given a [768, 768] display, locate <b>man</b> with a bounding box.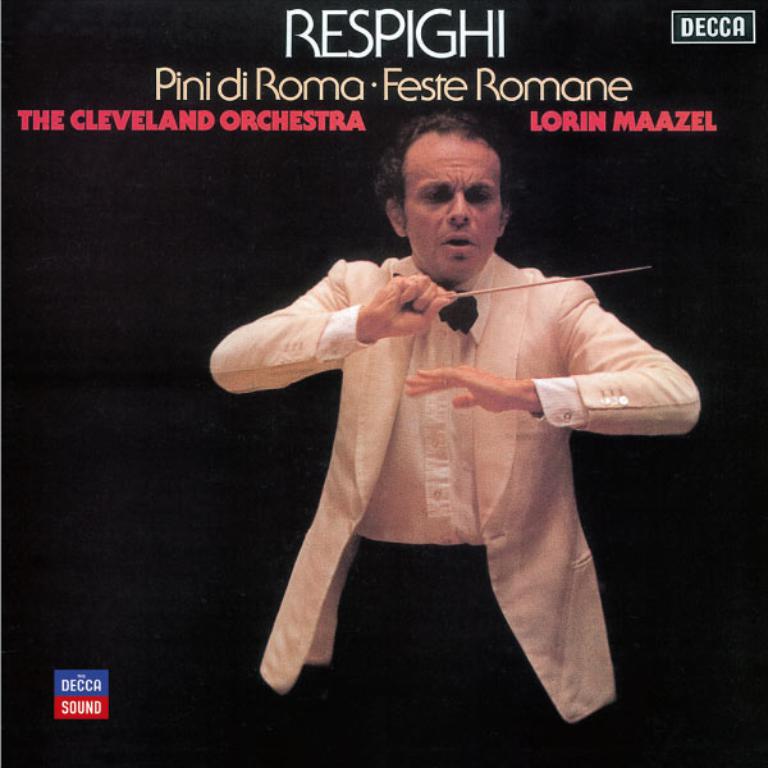
Located: rect(216, 111, 682, 731).
